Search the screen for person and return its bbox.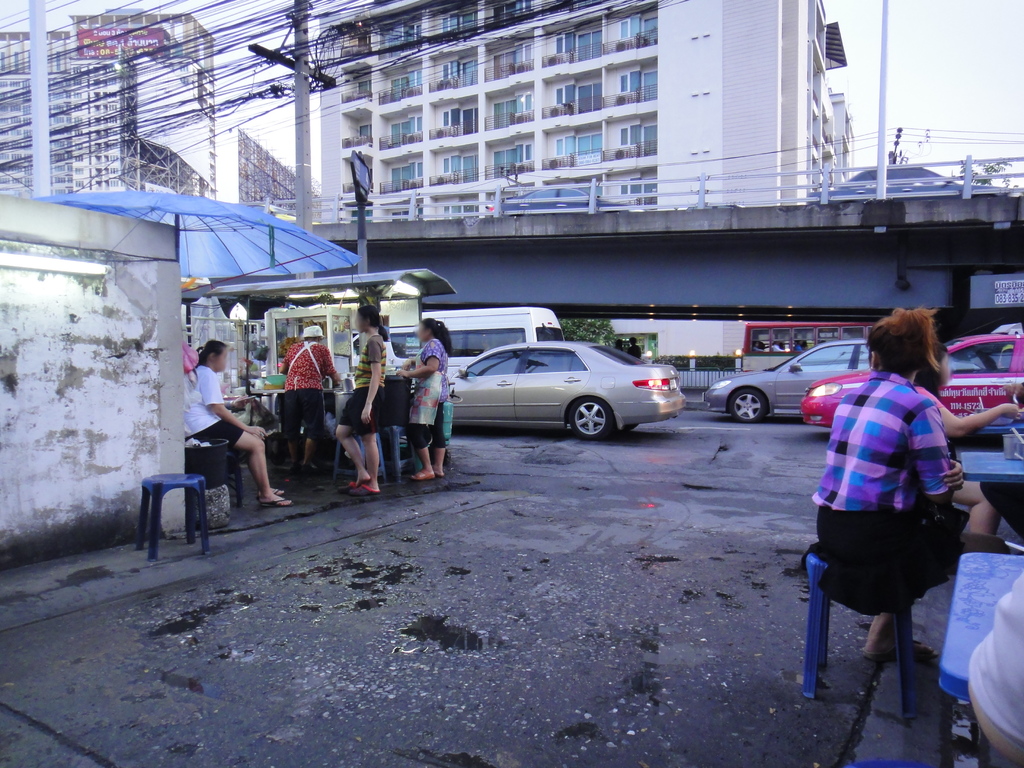
Found: <region>178, 344, 288, 504</region>.
